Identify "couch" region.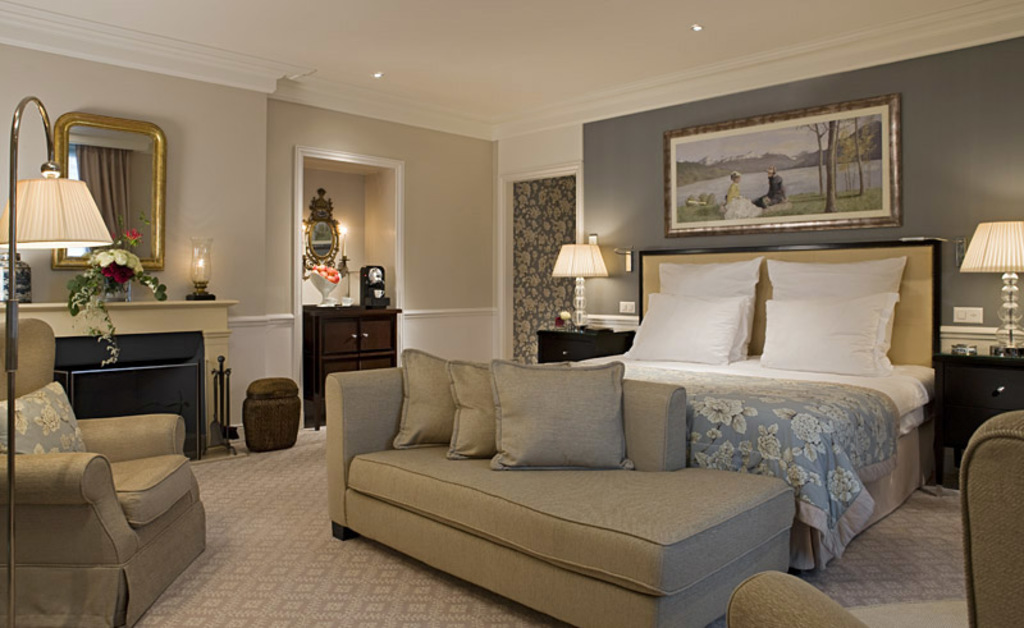
Region: {"left": 324, "top": 326, "right": 867, "bottom": 627}.
